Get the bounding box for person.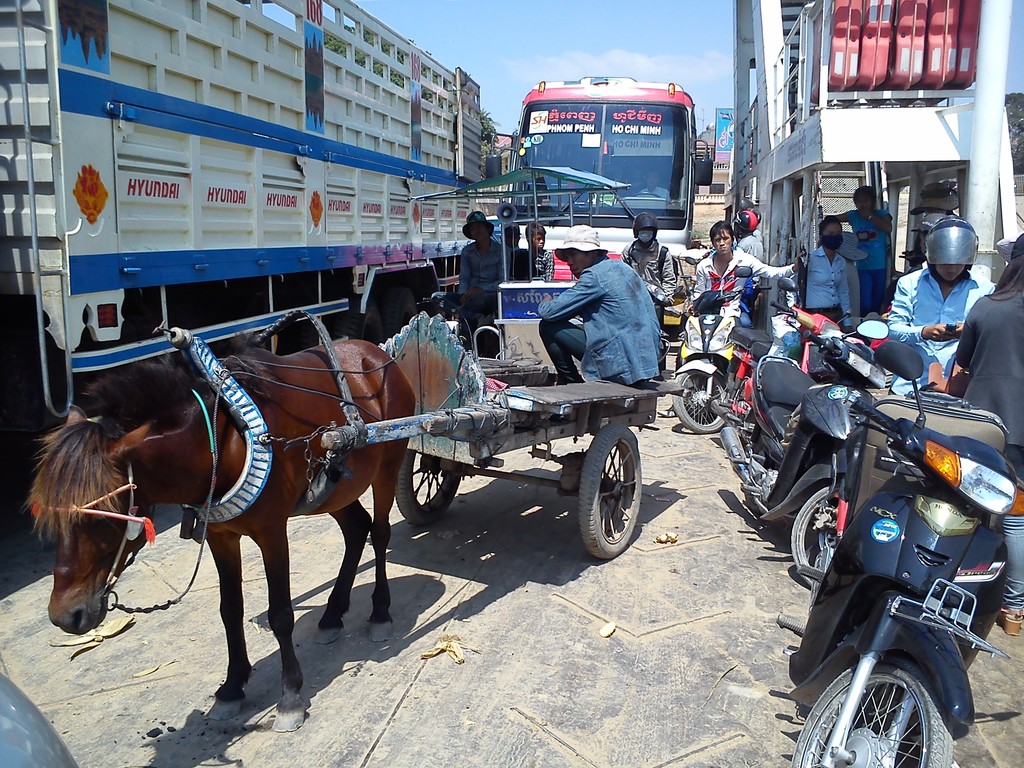
(left=882, top=220, right=1001, bottom=379).
